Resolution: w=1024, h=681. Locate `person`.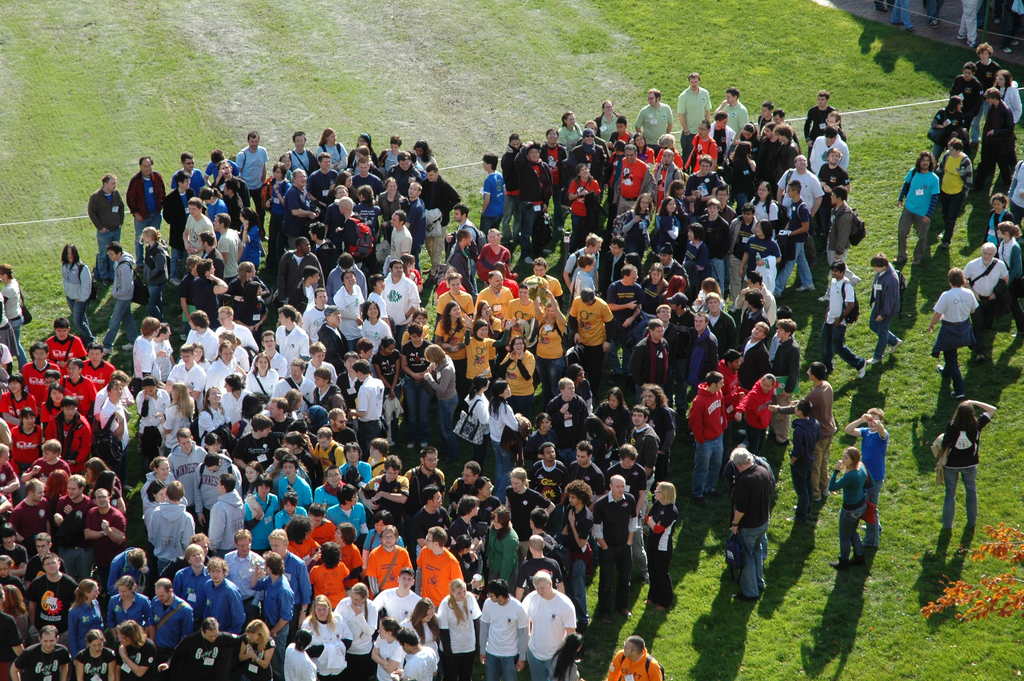
(360,293,392,338).
